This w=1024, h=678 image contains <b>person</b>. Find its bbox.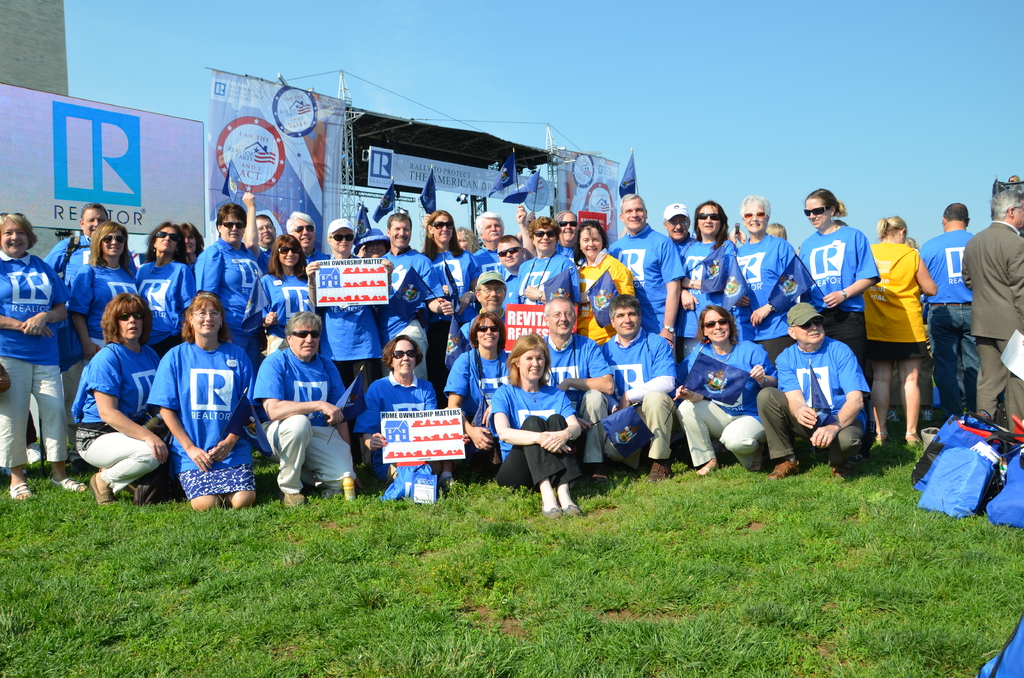
[284,206,328,270].
